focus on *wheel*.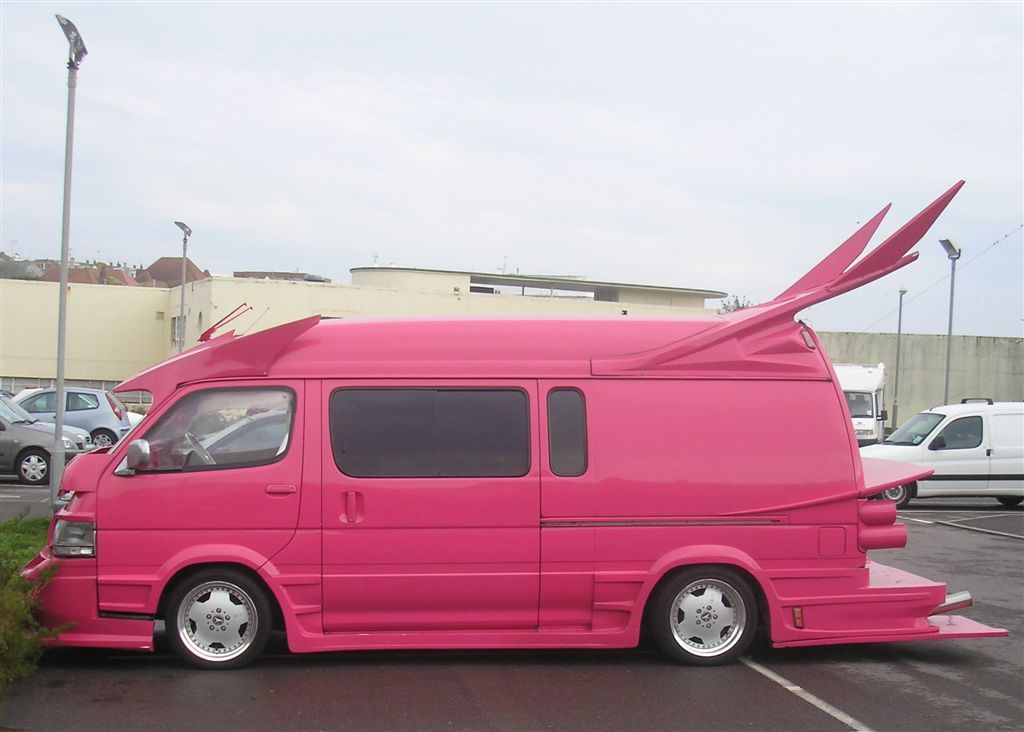
Focused at <region>13, 448, 54, 487</region>.
